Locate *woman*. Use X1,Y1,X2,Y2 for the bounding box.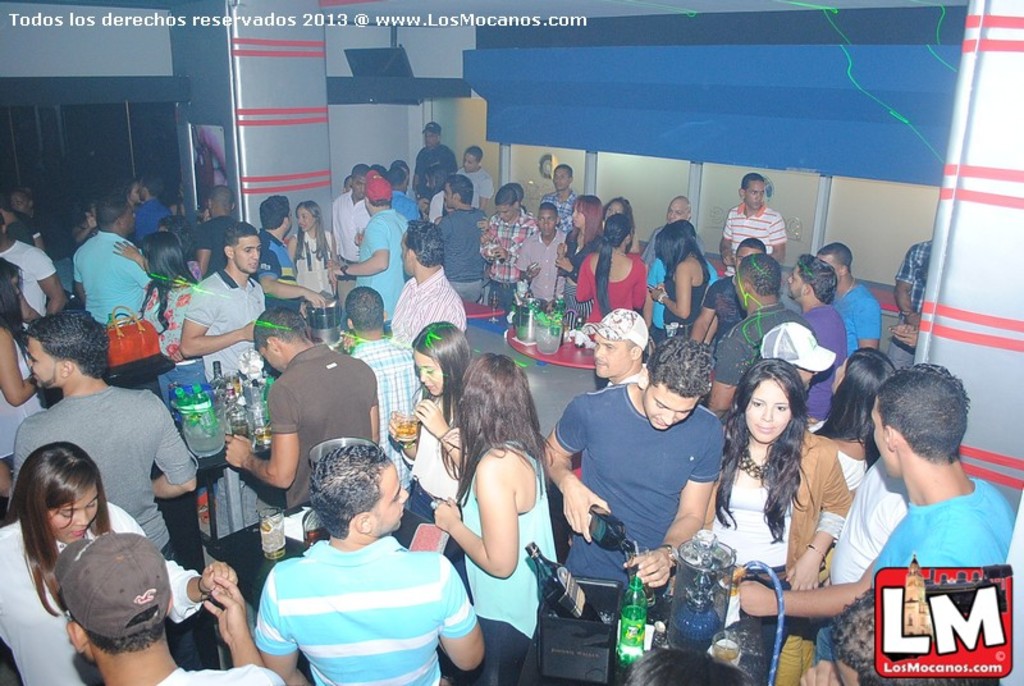
136,229,201,412.
